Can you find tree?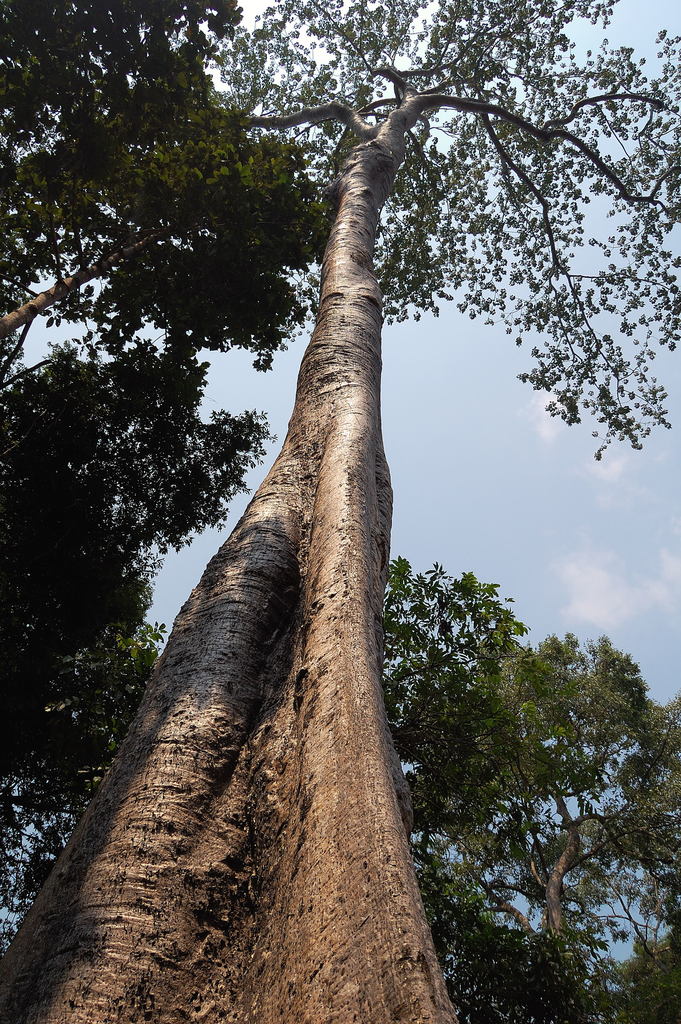
Yes, bounding box: box=[4, 0, 302, 381].
